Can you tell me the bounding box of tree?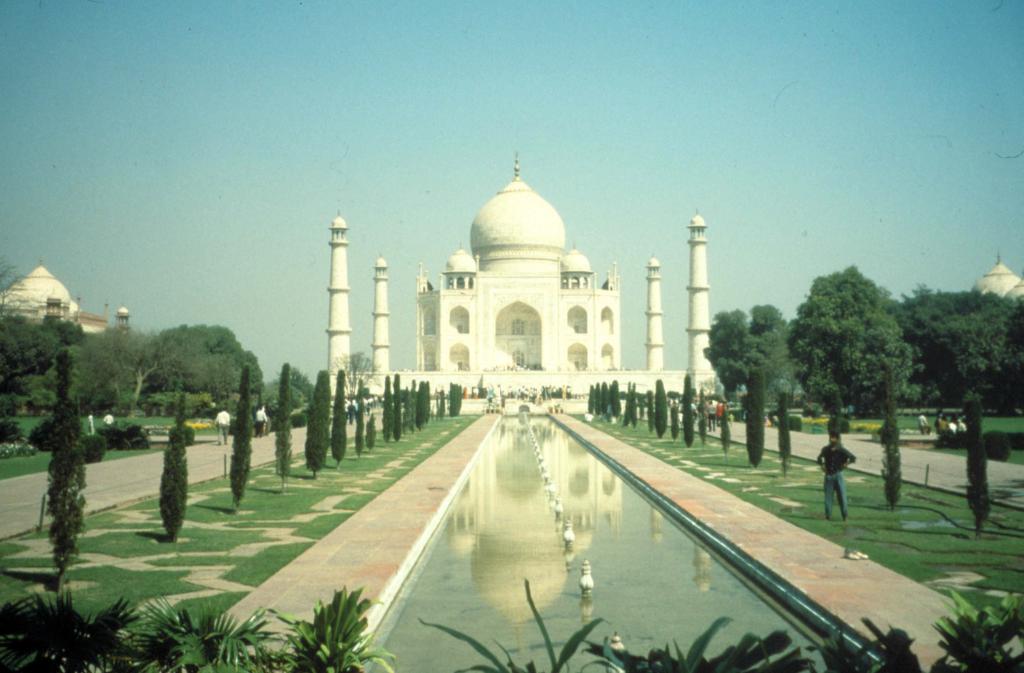
rect(163, 381, 194, 539).
